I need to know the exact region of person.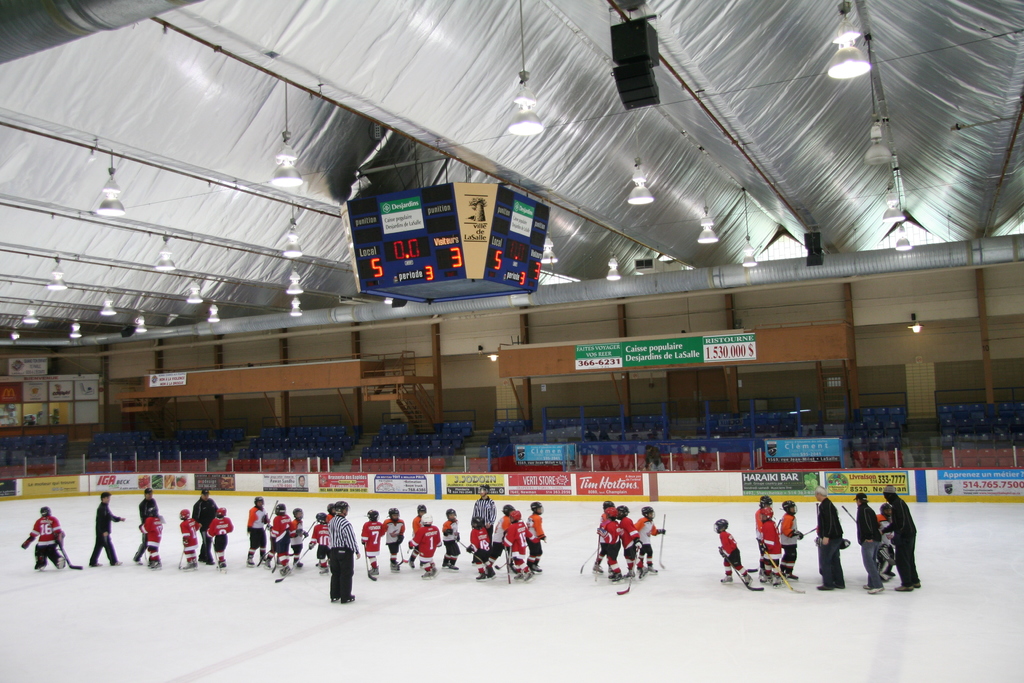
Region: box=[763, 506, 788, 577].
